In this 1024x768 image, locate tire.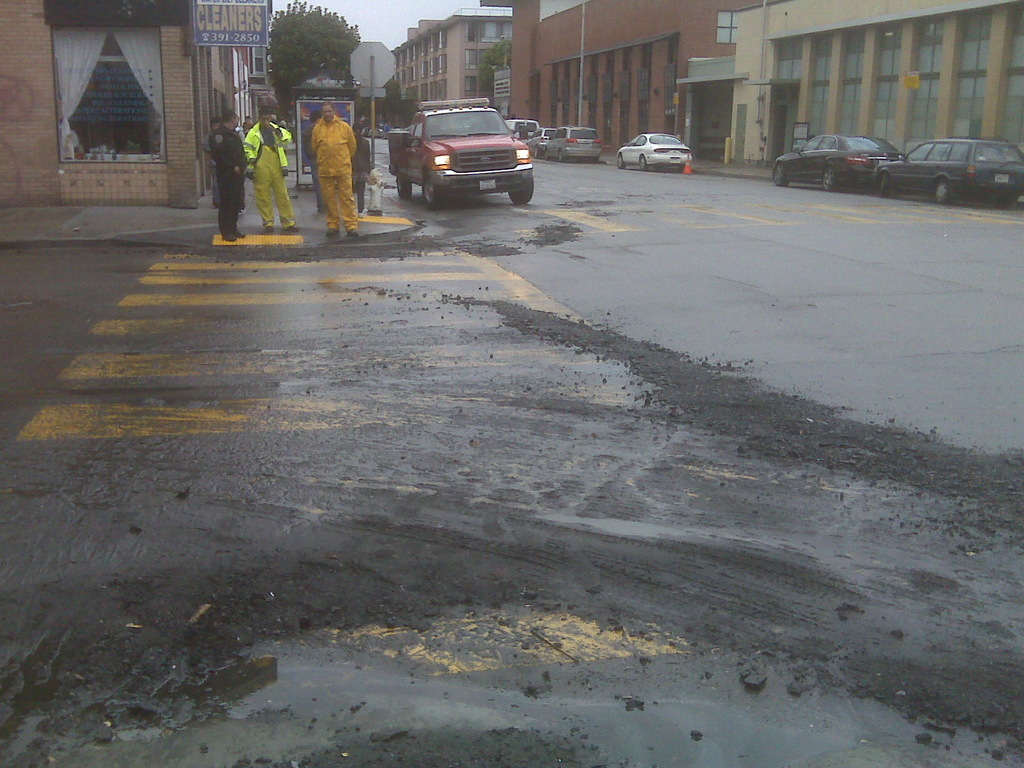
Bounding box: Rect(821, 166, 836, 190).
